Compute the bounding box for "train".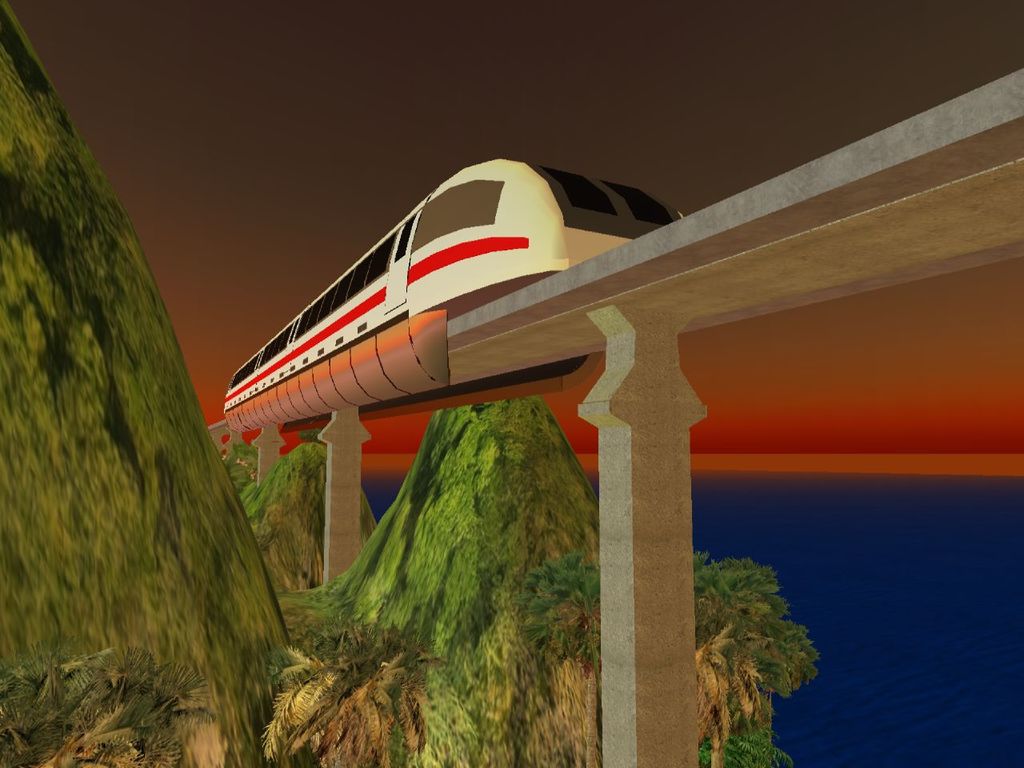
<bbox>221, 155, 684, 434</bbox>.
